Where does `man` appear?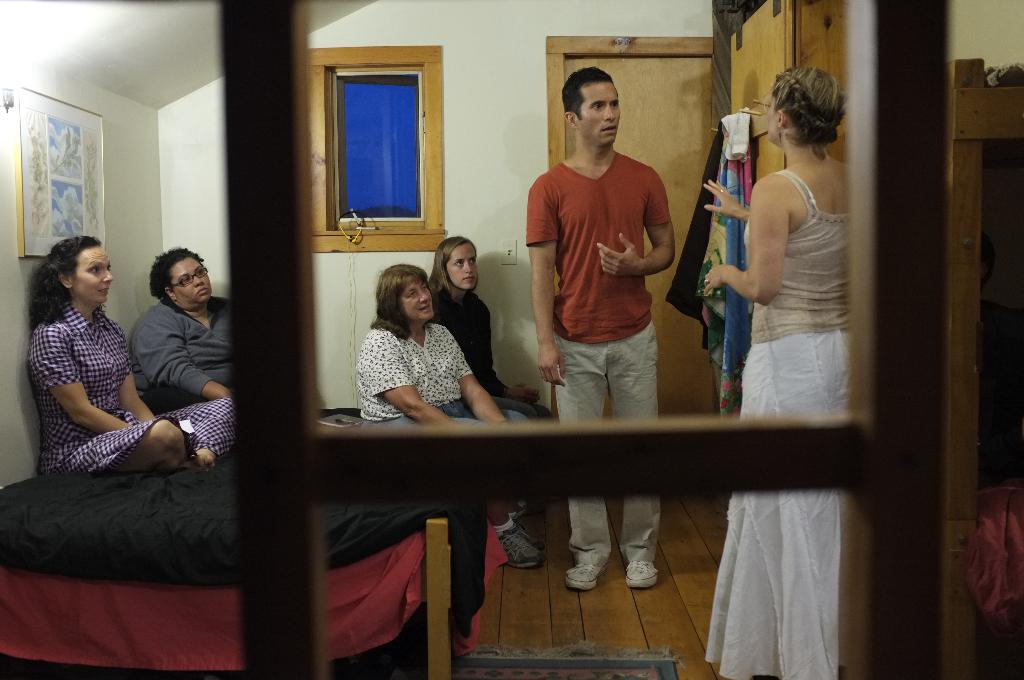
Appears at BBox(126, 243, 230, 410).
